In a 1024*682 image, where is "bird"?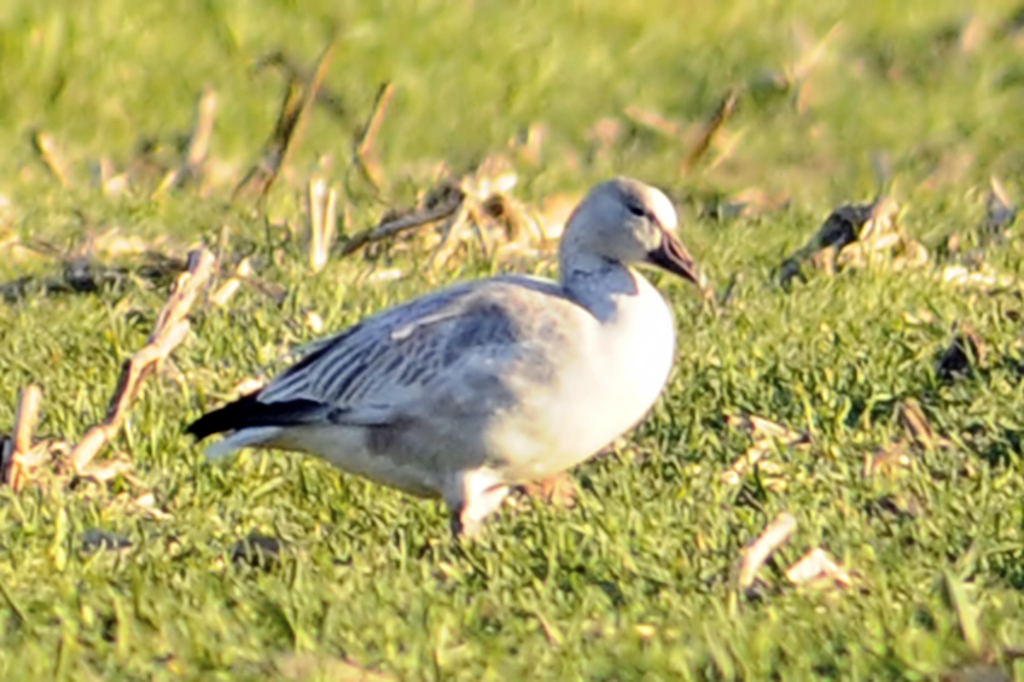
bbox=(179, 167, 703, 582).
